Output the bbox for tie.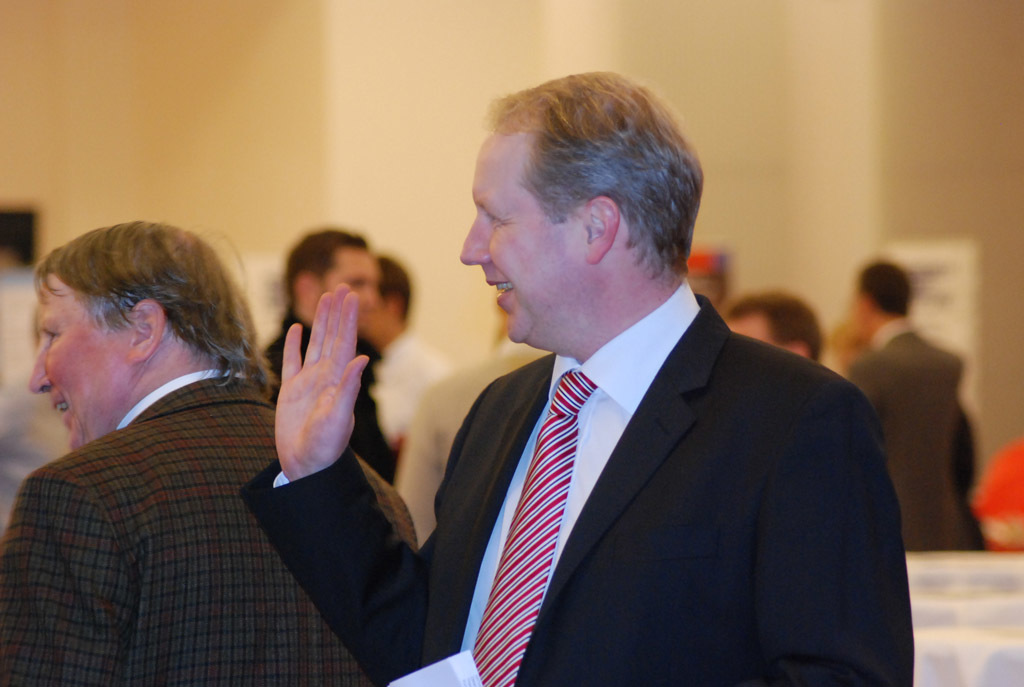
{"x1": 467, "y1": 371, "x2": 590, "y2": 686}.
